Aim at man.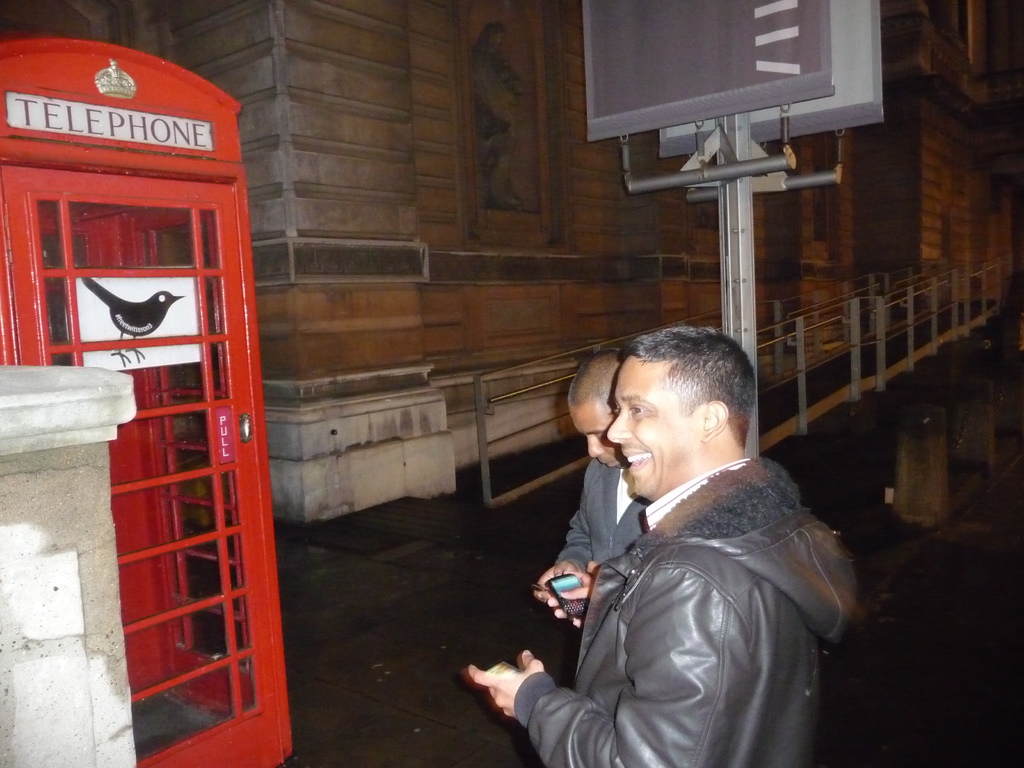
Aimed at box=[541, 344, 657, 578].
